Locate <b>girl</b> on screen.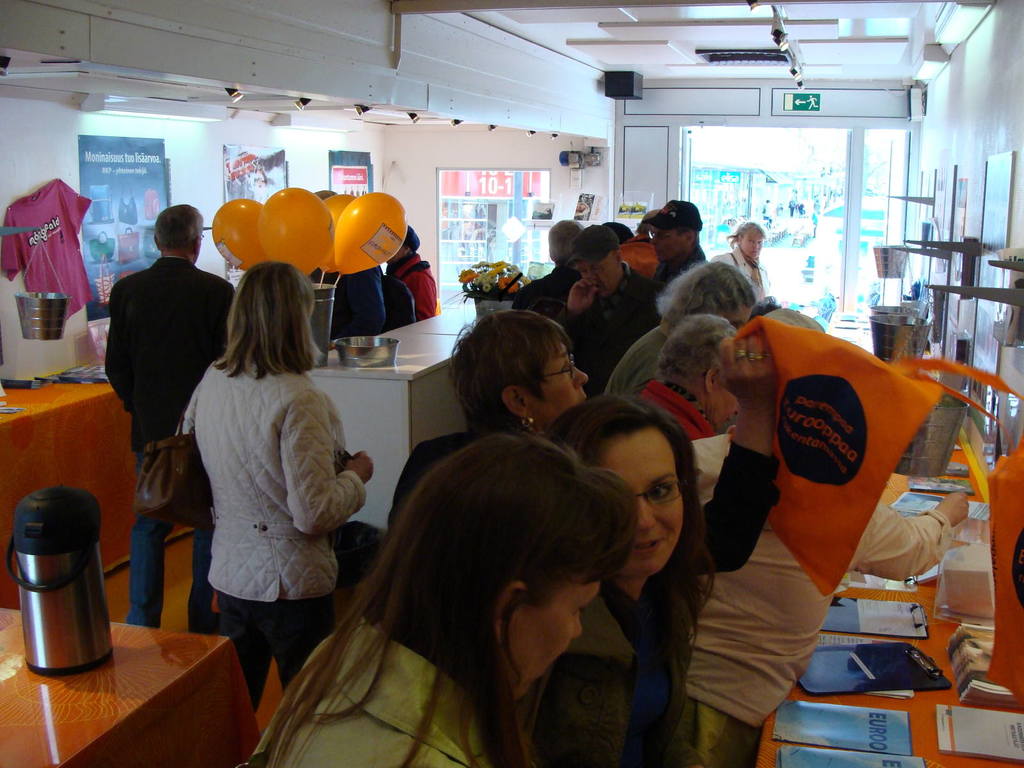
On screen at (left=145, top=228, right=366, bottom=714).
